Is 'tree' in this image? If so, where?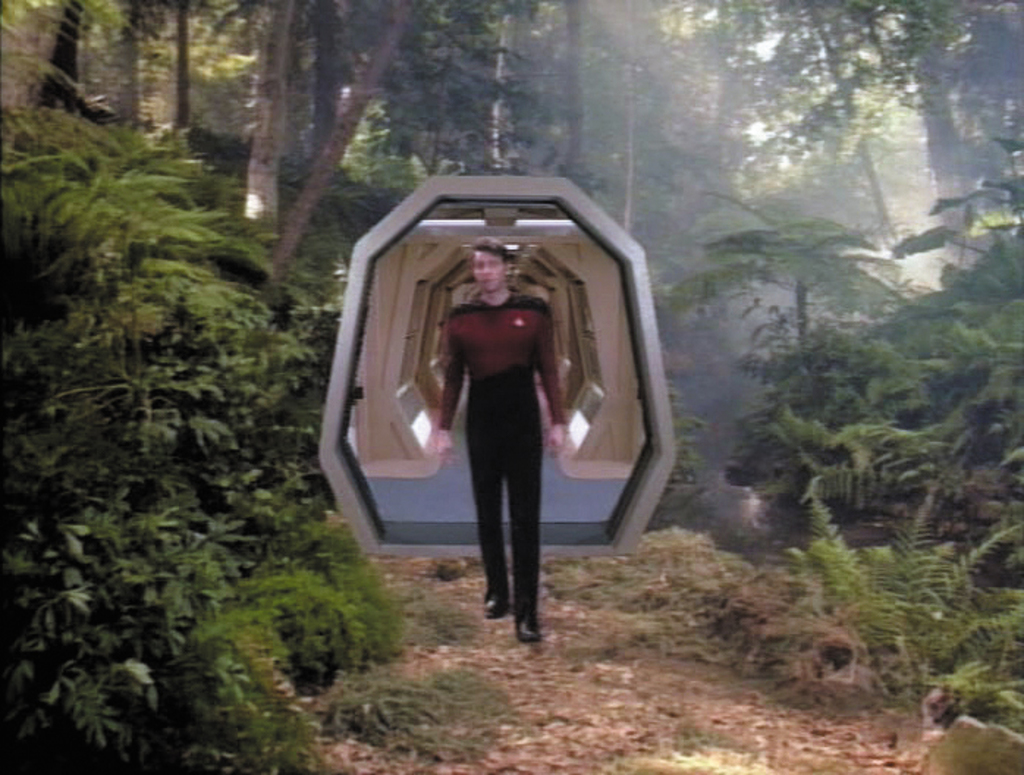
Yes, at <box>603,0,915,289</box>.
